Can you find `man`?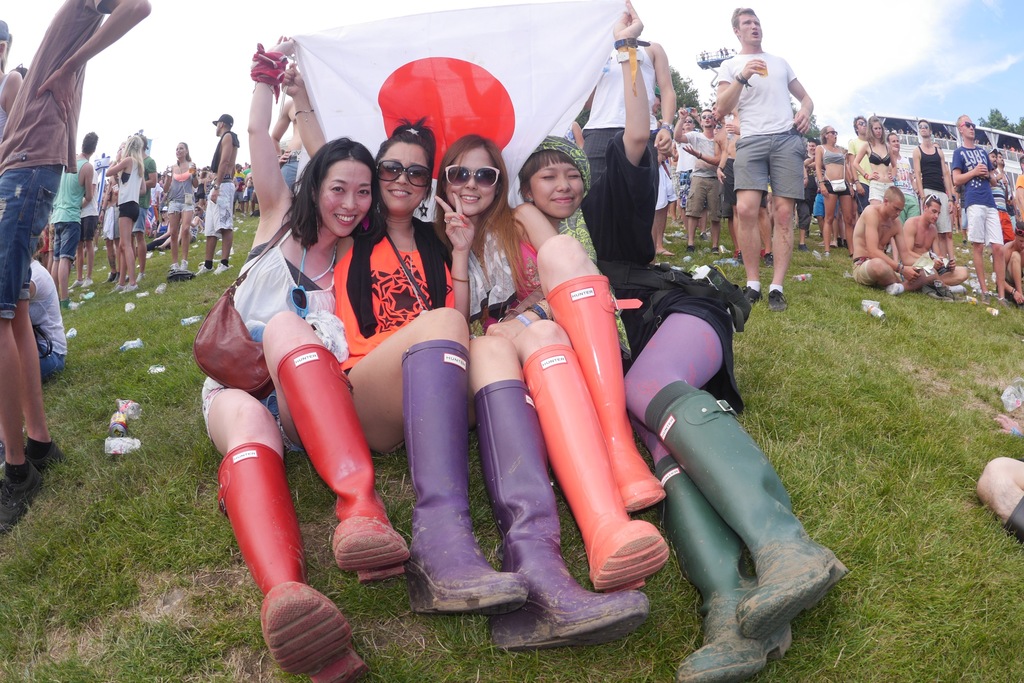
Yes, bounding box: 70, 161, 96, 288.
